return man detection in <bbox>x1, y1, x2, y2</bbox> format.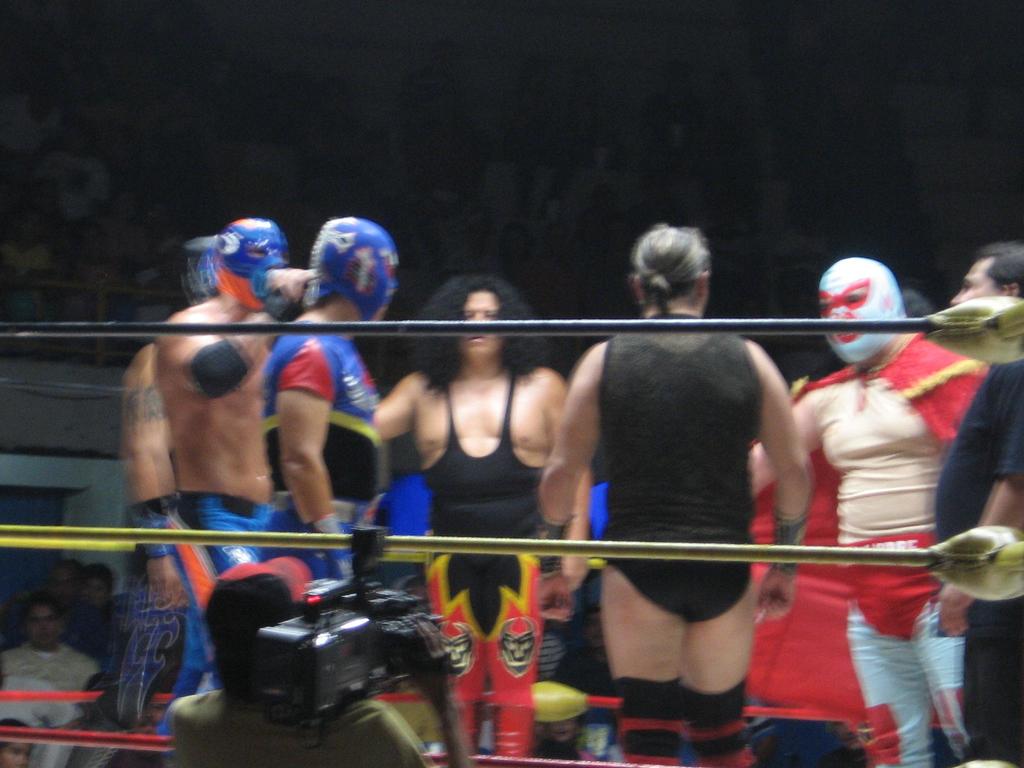
<bbox>159, 552, 469, 767</bbox>.
